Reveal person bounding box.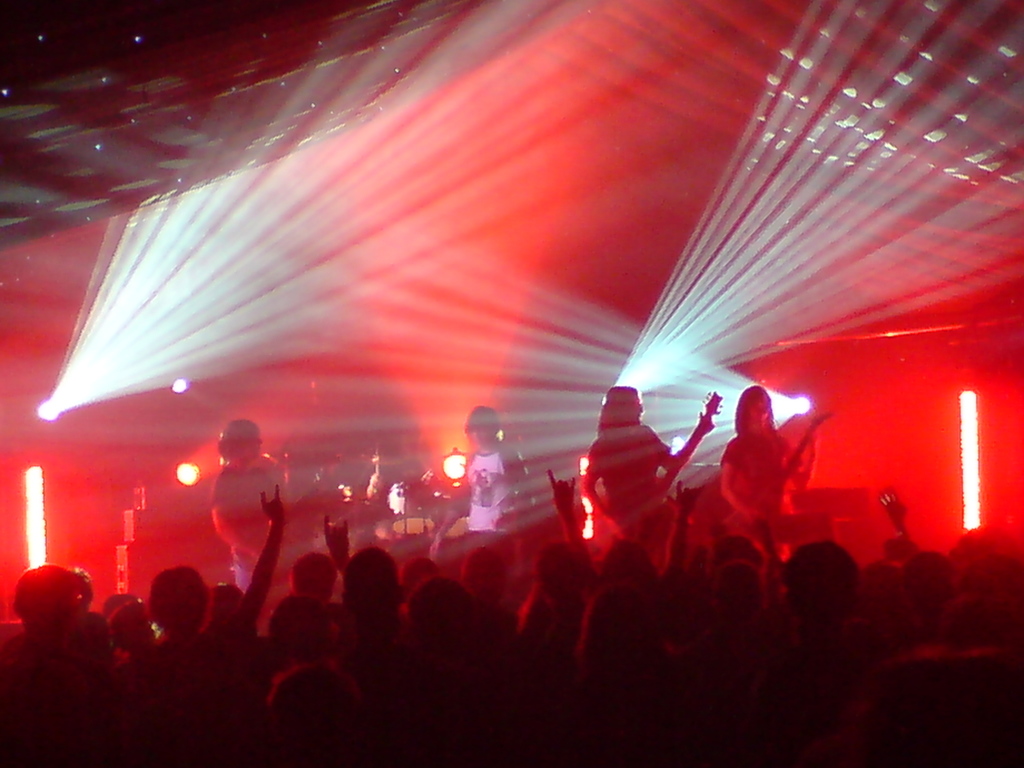
Revealed: {"x1": 718, "y1": 378, "x2": 844, "y2": 553}.
